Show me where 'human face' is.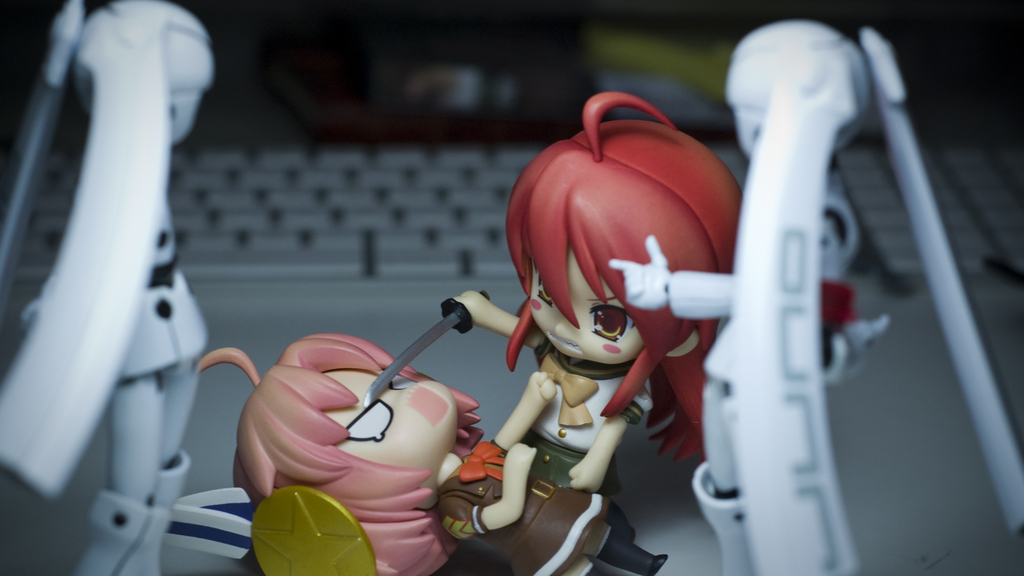
'human face' is at [x1=333, y1=365, x2=470, y2=483].
